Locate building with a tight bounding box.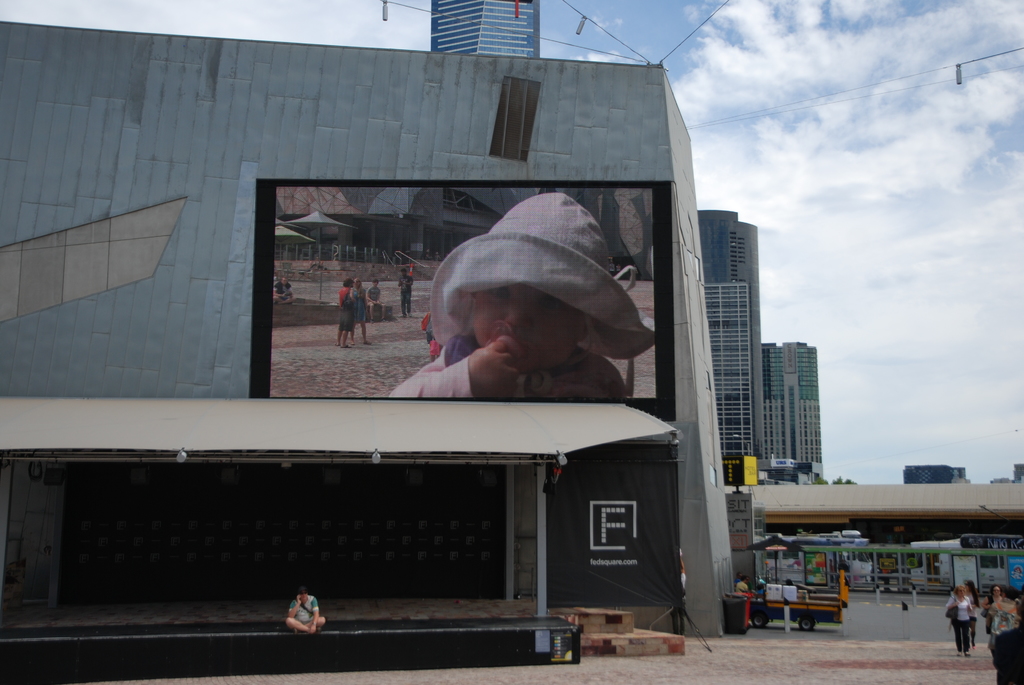
{"left": 902, "top": 462, "right": 965, "bottom": 484}.
